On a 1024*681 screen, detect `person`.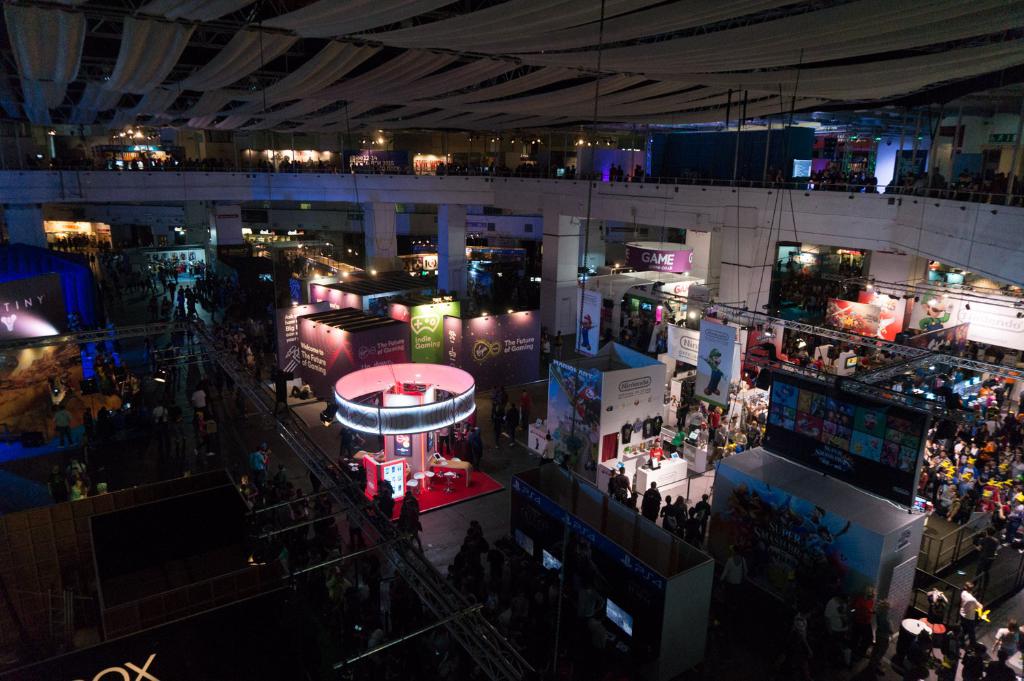
detection(131, 373, 147, 398).
